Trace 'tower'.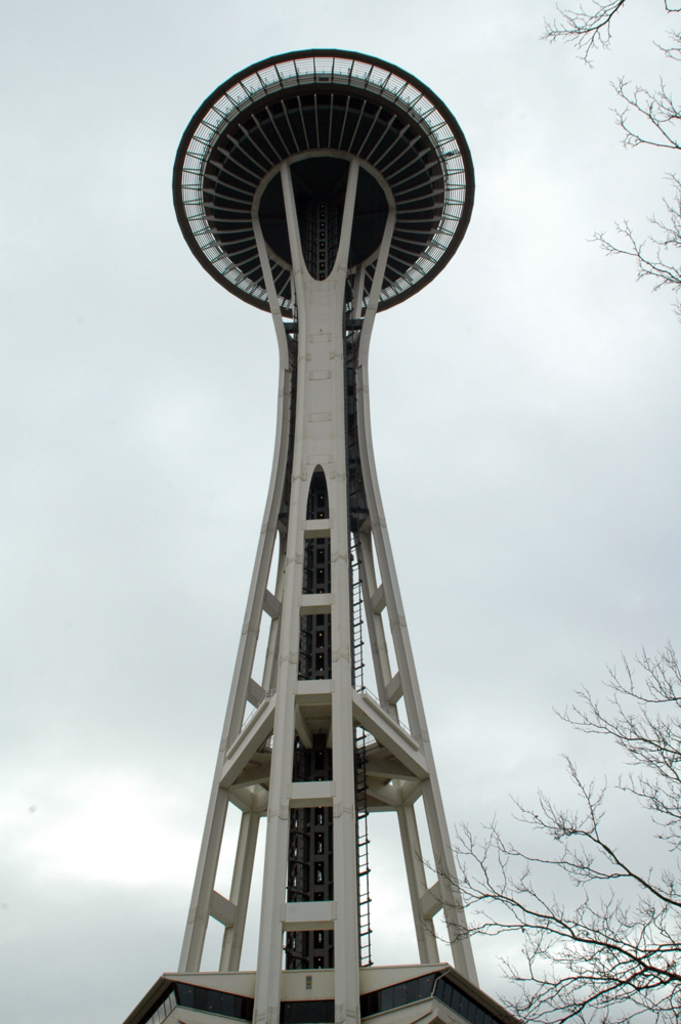
Traced to <box>135,0,508,1014</box>.
